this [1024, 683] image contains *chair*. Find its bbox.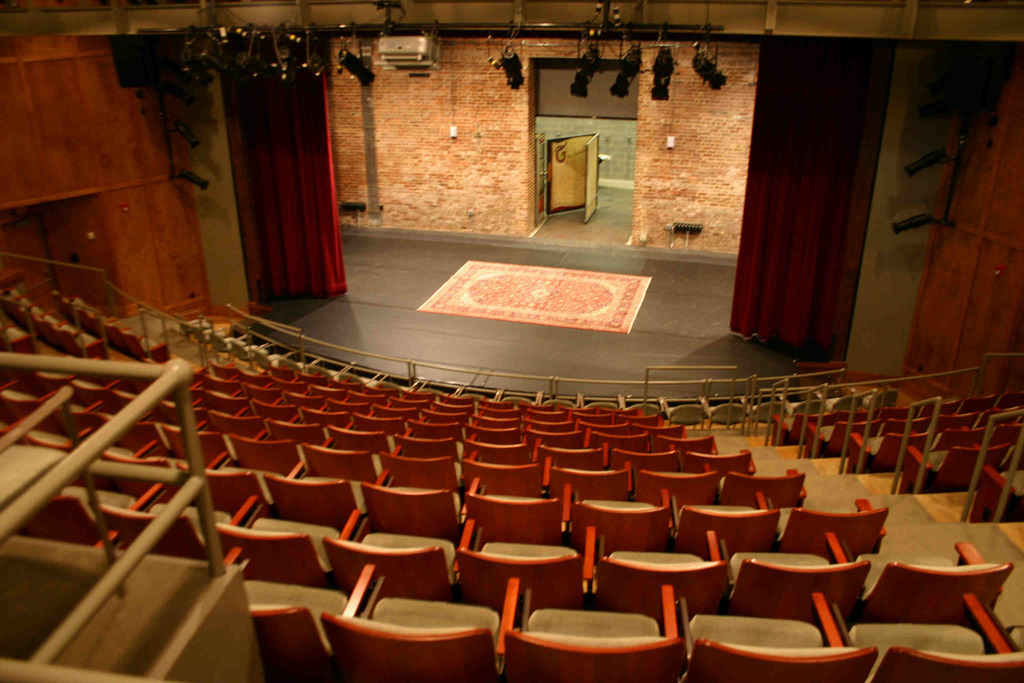
rect(723, 463, 810, 508).
